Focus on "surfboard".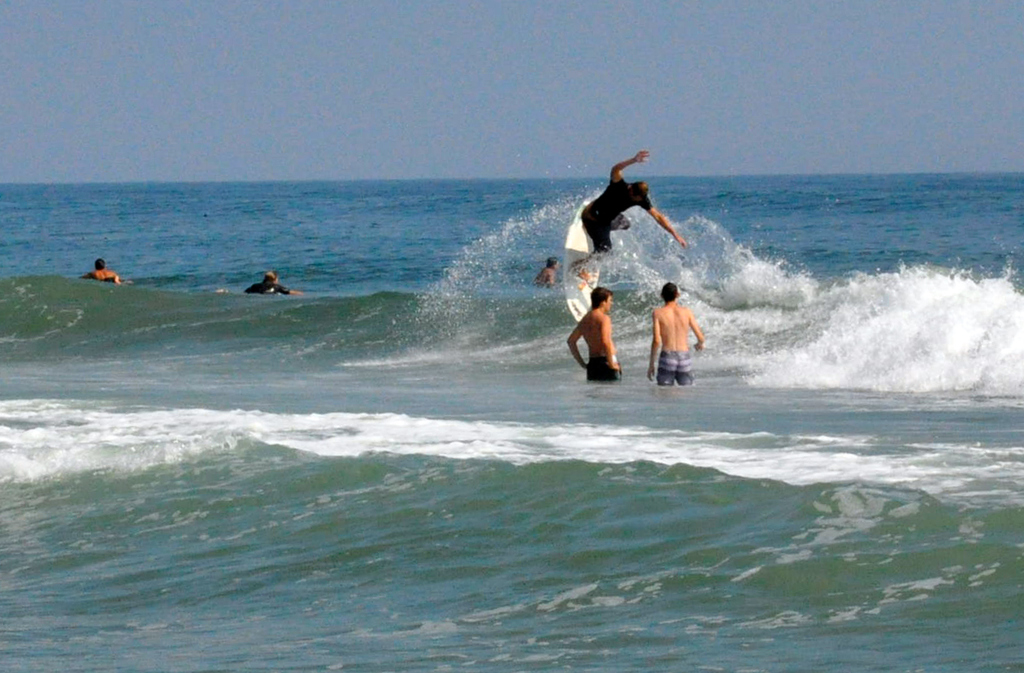
Focused at <bbox>562, 199, 605, 324</bbox>.
